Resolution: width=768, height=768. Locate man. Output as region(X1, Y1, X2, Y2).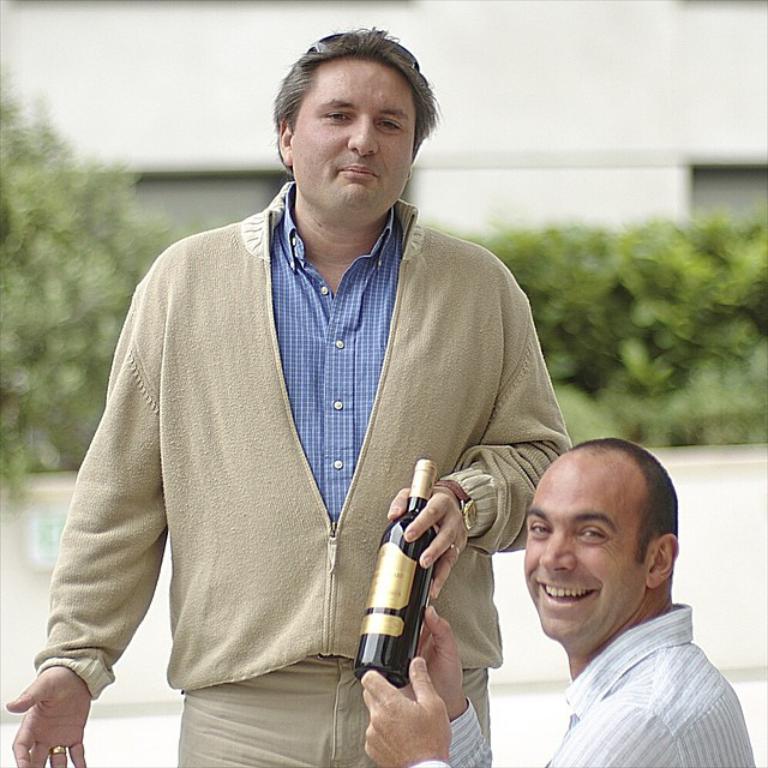
region(348, 438, 762, 767).
